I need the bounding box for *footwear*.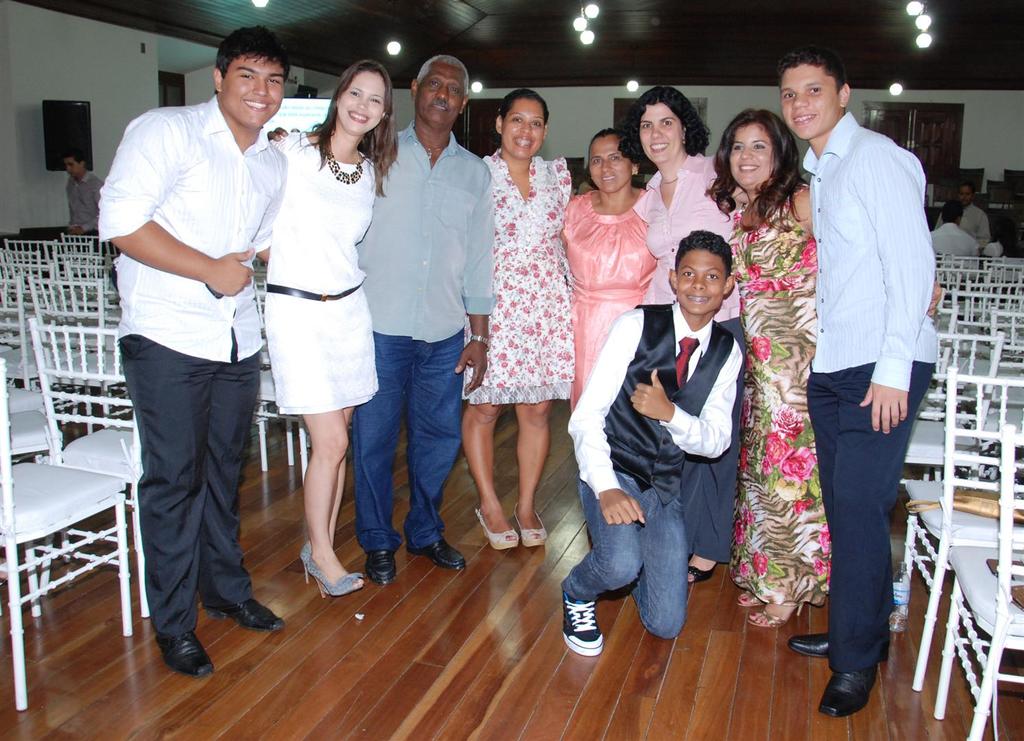
Here it is: crop(819, 666, 877, 718).
